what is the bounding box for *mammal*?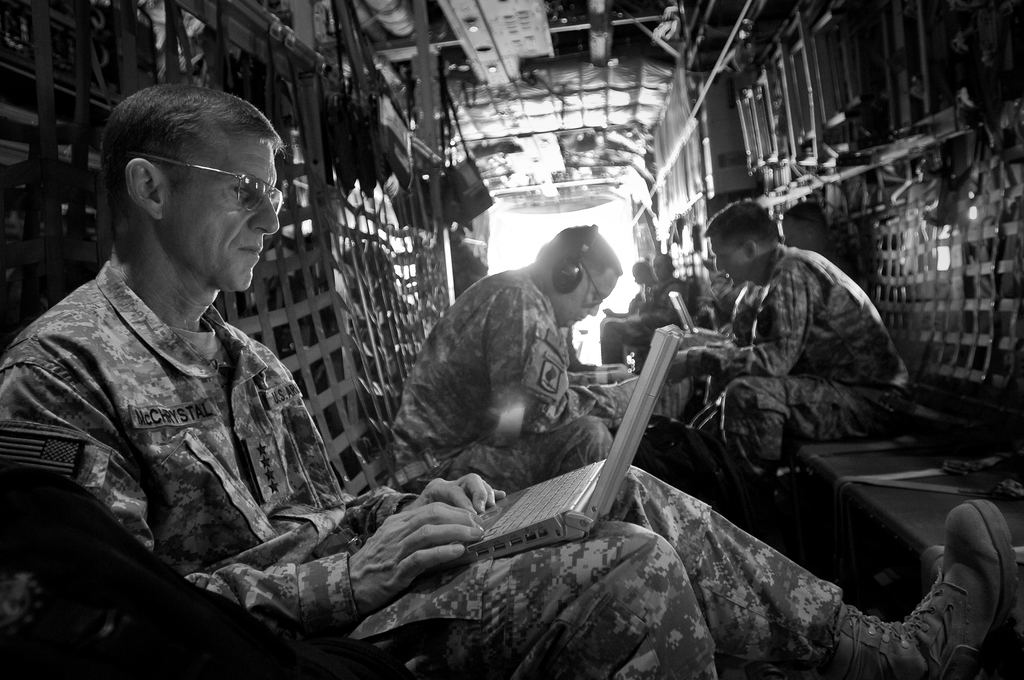
Rect(600, 248, 692, 367).
